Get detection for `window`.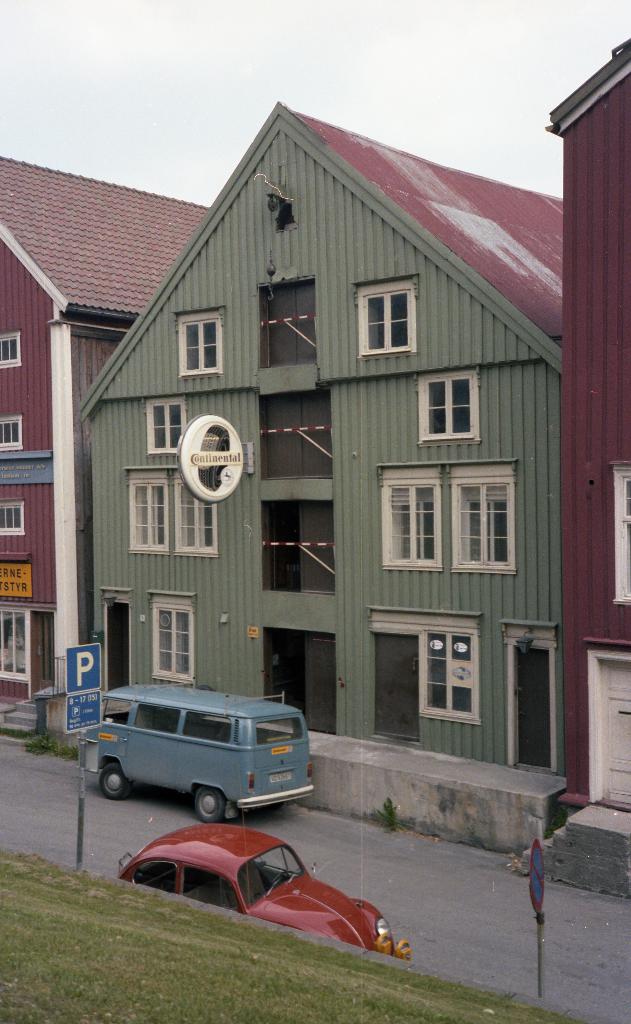
Detection: (x1=360, y1=282, x2=416, y2=352).
